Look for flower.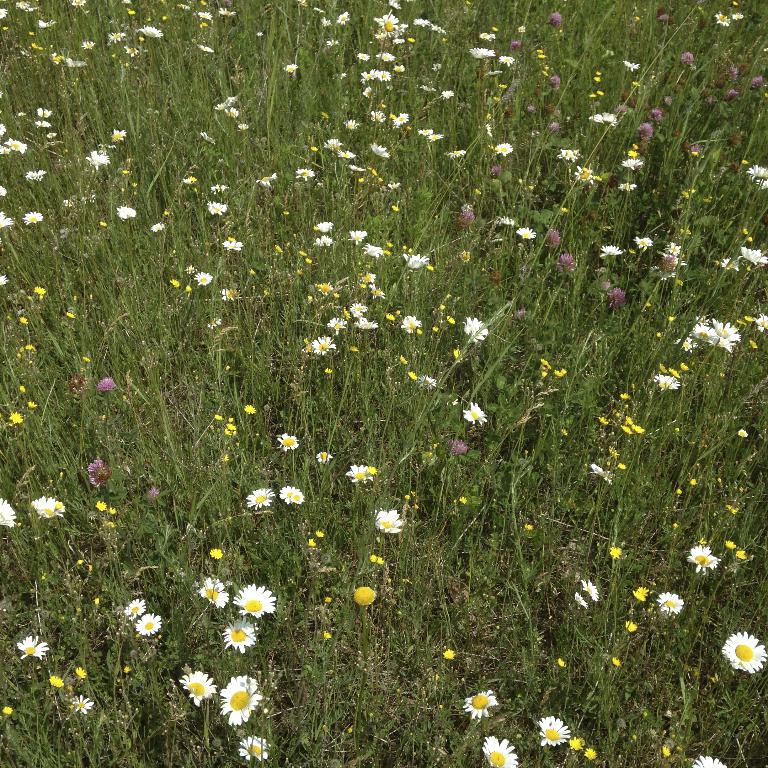
Found: box(410, 370, 415, 377).
